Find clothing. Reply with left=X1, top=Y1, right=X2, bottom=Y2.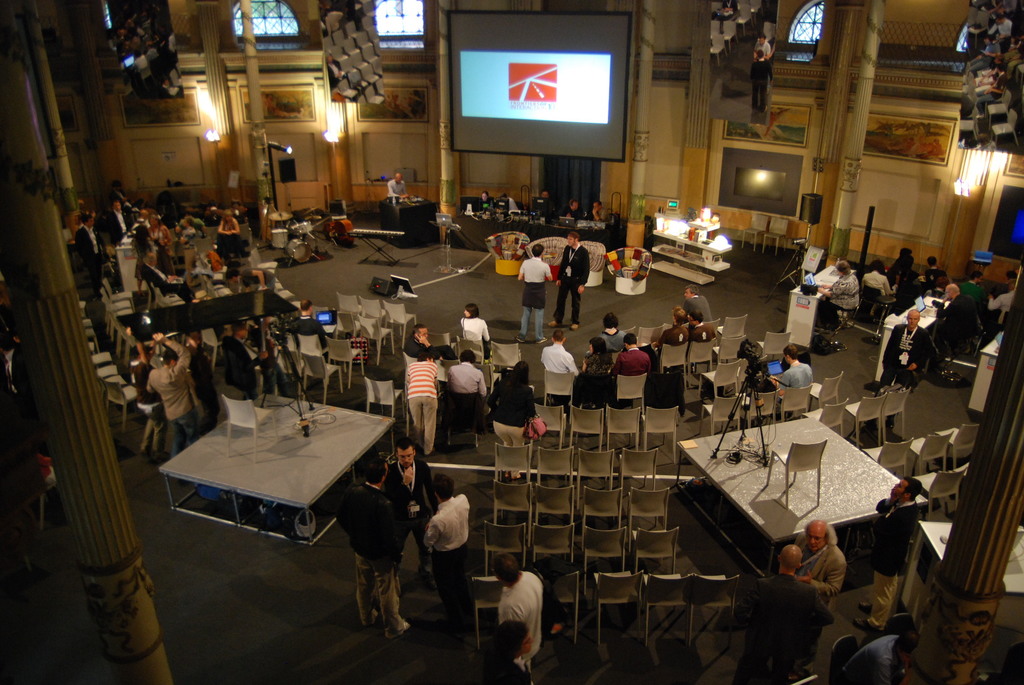
left=781, top=363, right=812, bottom=393.
